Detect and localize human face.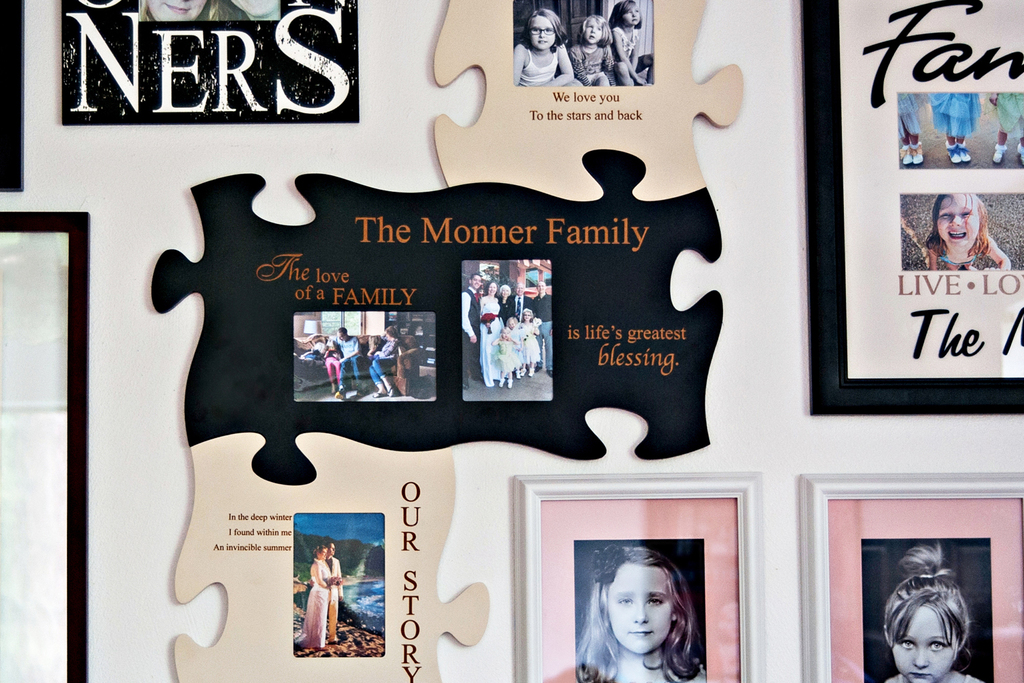
Localized at bbox(623, 4, 639, 27).
